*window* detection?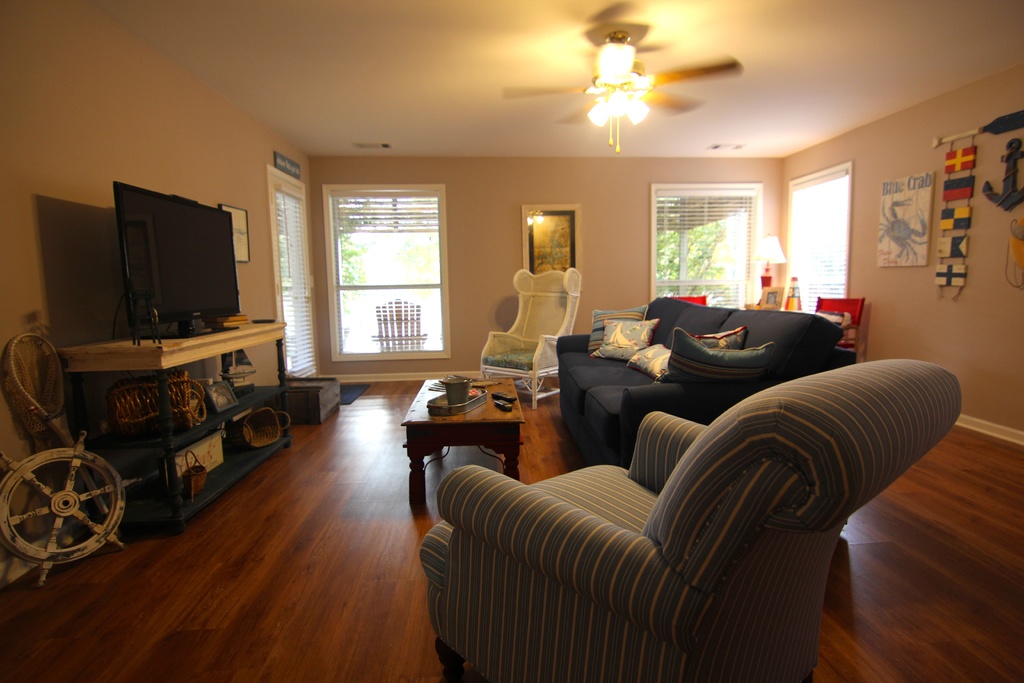
{"left": 783, "top": 160, "right": 854, "bottom": 338}
